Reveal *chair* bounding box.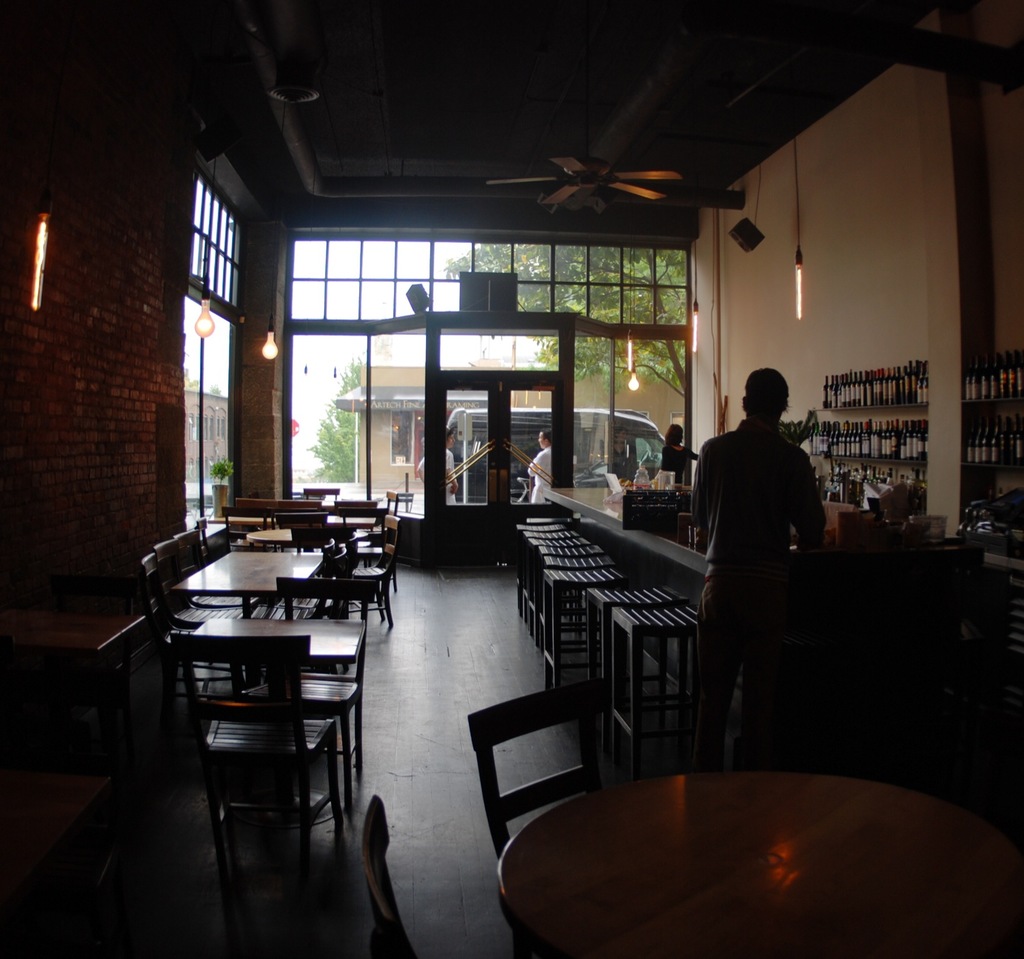
Revealed: (271,512,327,558).
